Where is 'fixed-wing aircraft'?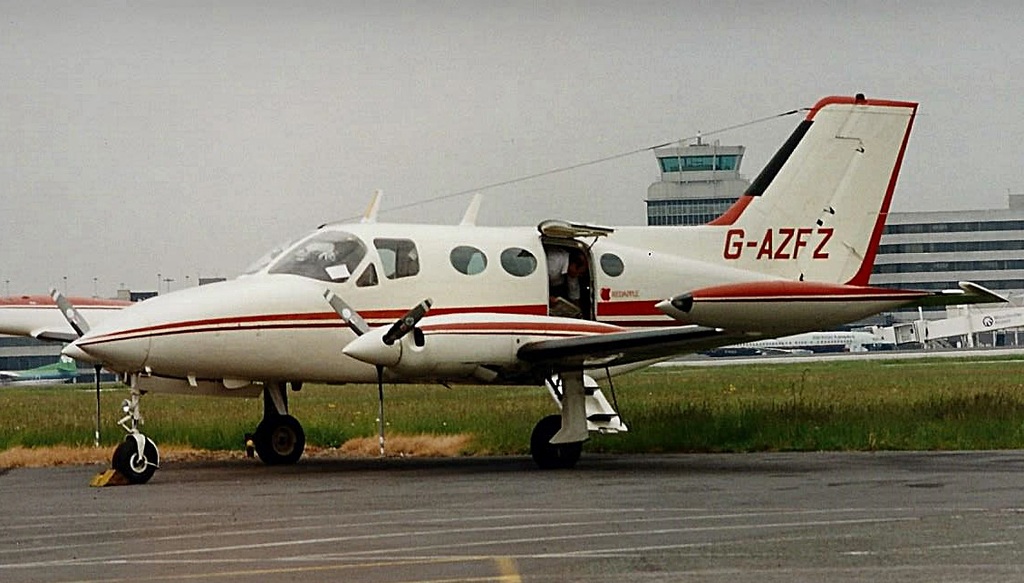
<bbox>0, 288, 136, 347</bbox>.
